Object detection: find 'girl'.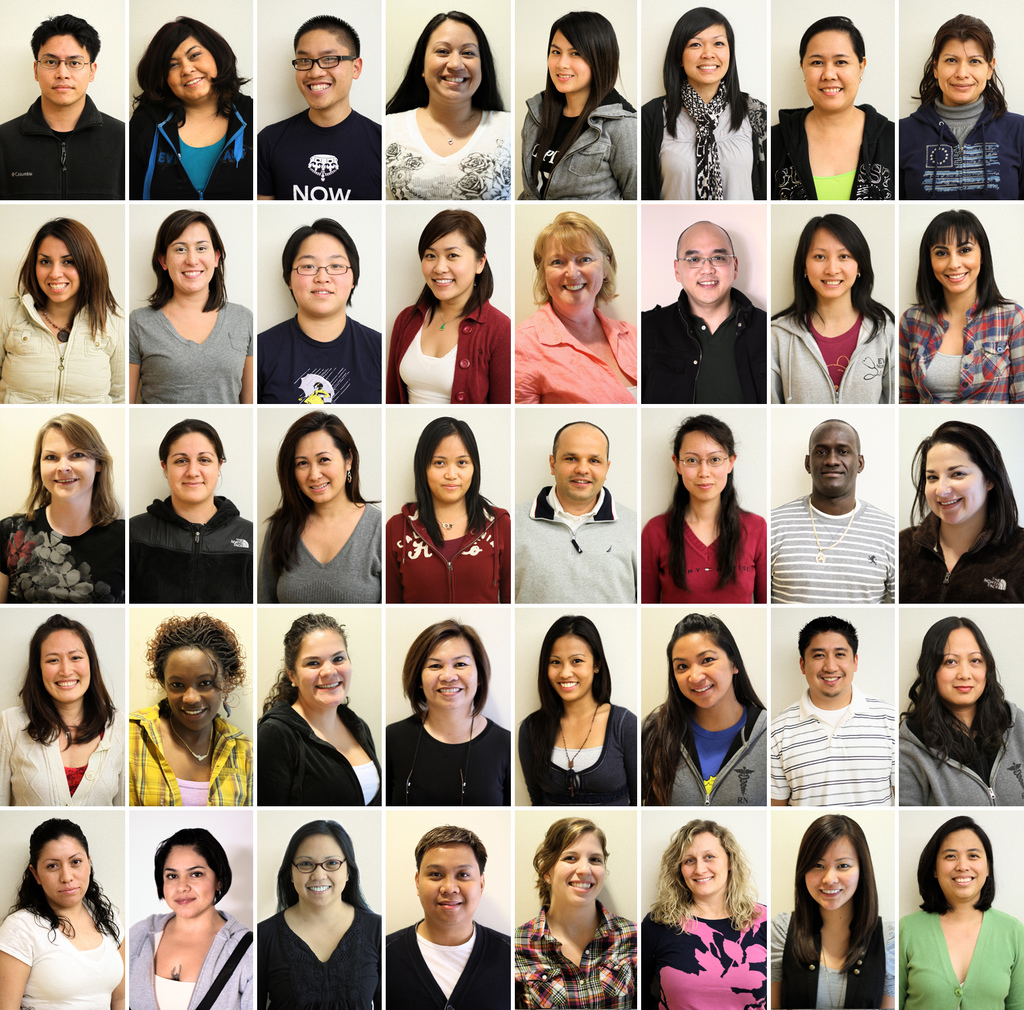
rect(522, 617, 639, 807).
